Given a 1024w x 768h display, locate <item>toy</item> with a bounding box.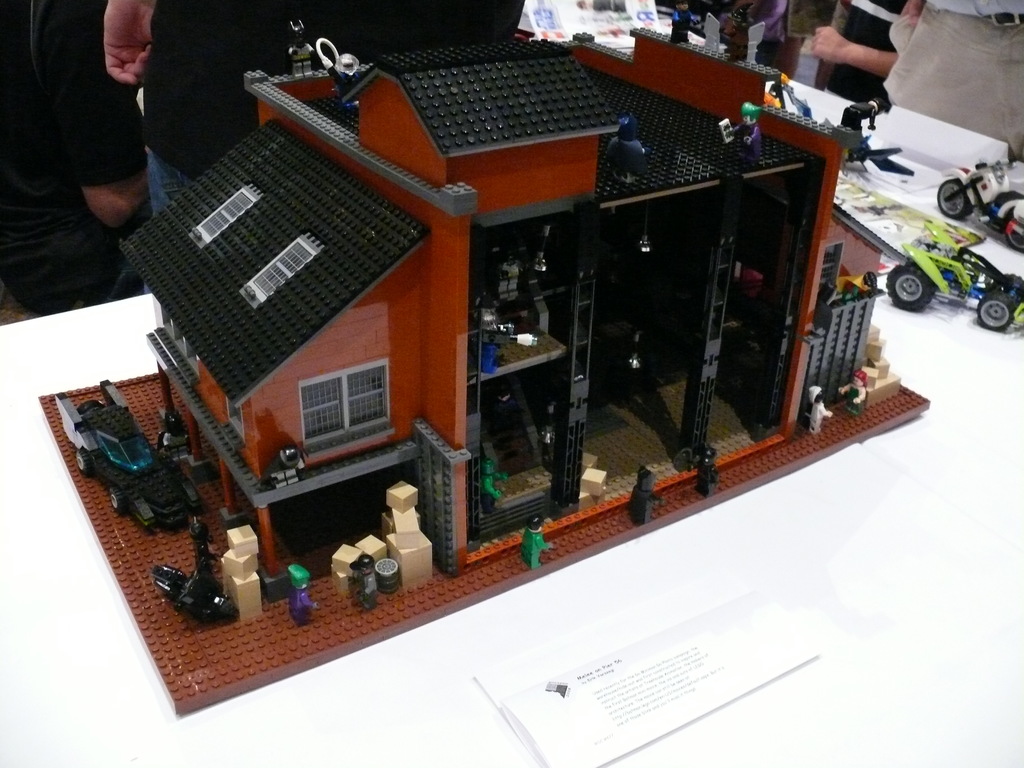
Located: bbox(148, 555, 230, 621).
